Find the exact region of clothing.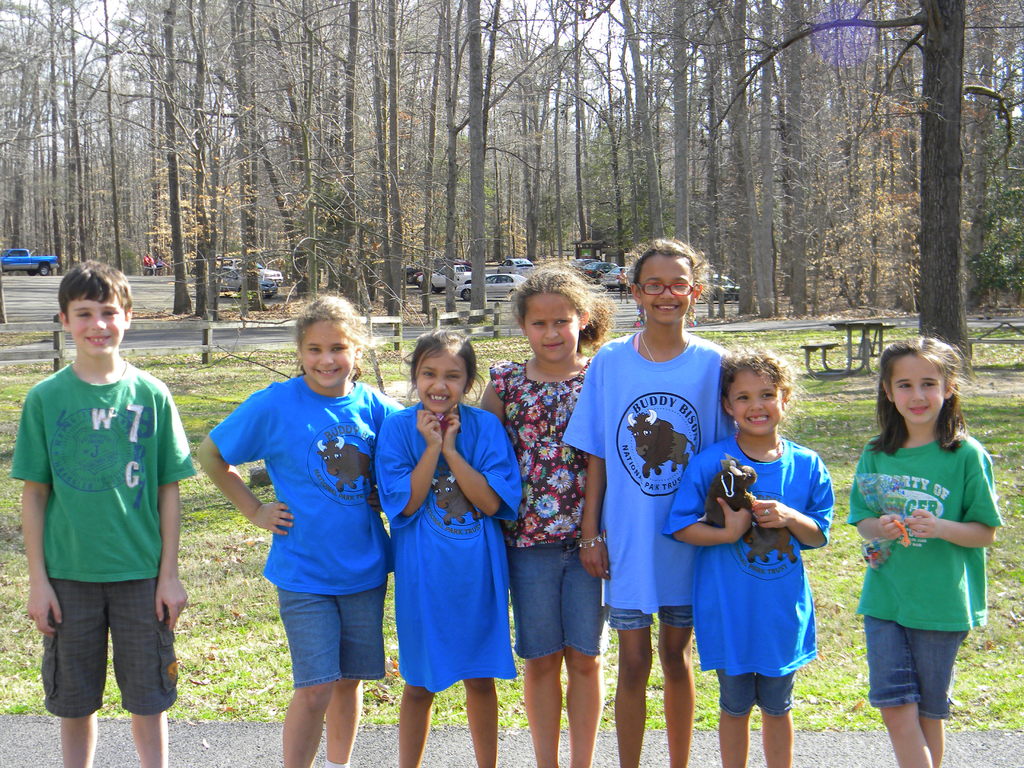
Exact region: x1=561, y1=322, x2=739, y2=629.
